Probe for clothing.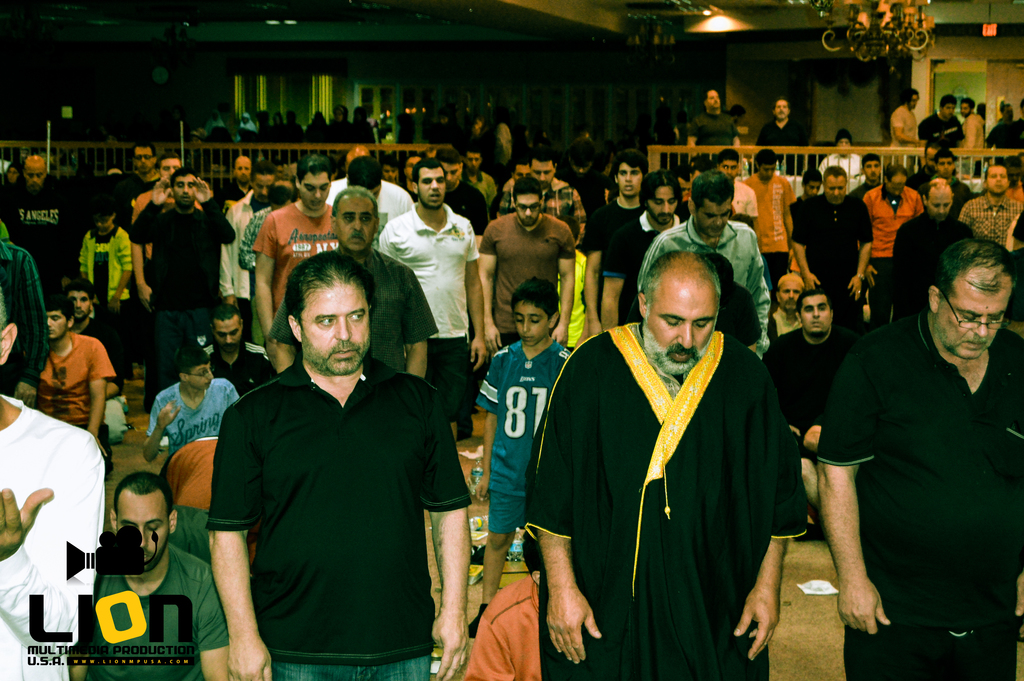
Probe result: bbox(257, 245, 442, 375).
